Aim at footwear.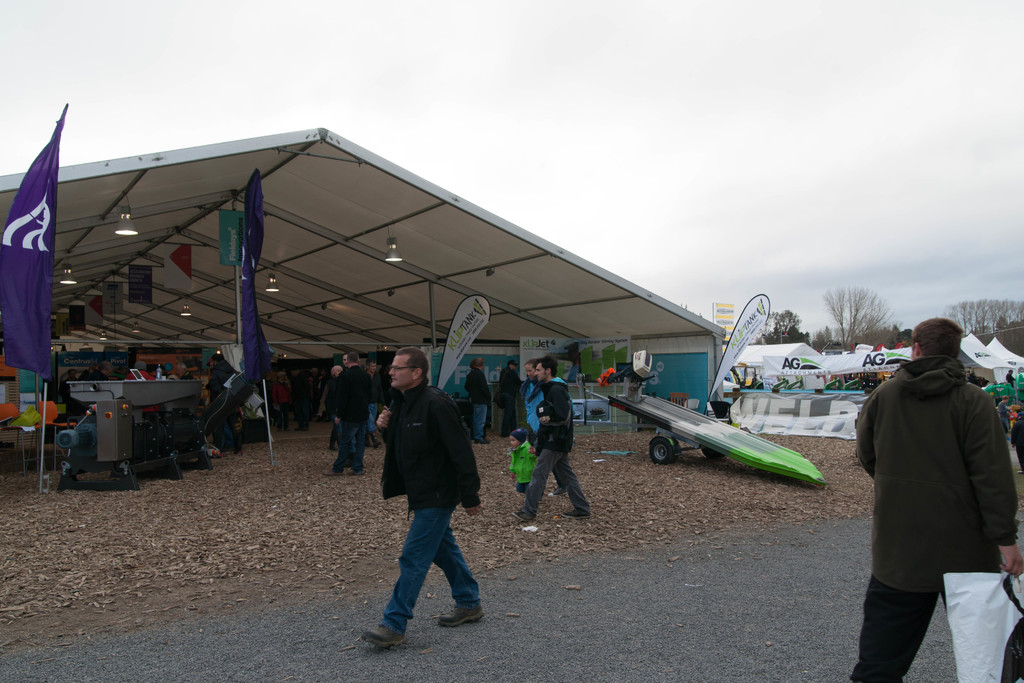
Aimed at select_region(438, 595, 488, 621).
